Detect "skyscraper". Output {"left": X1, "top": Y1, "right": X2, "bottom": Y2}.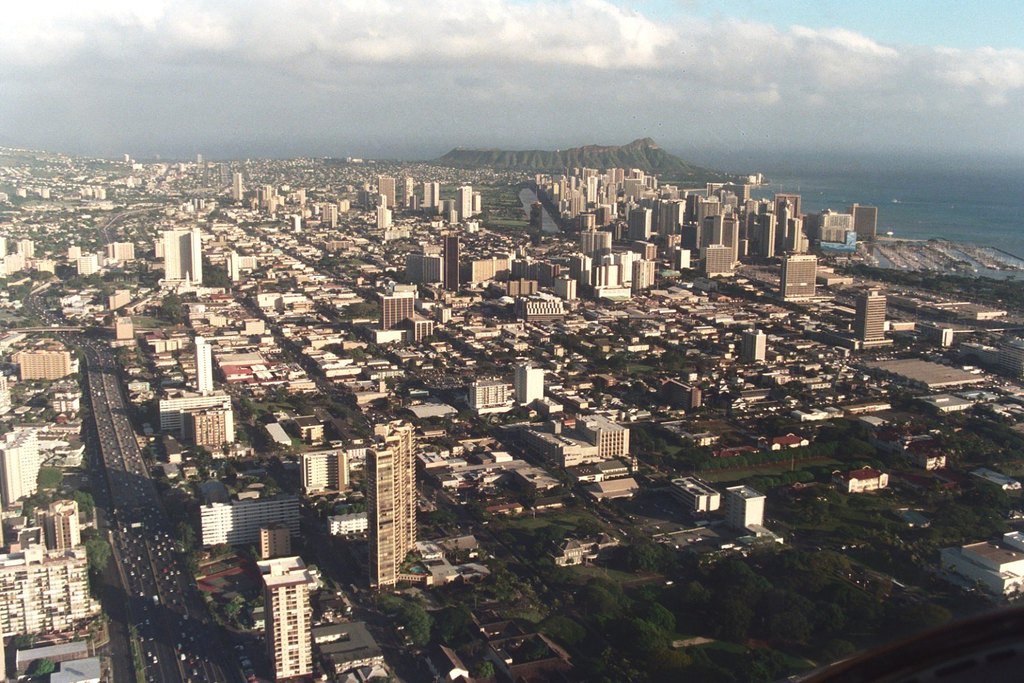
{"left": 160, "top": 225, "right": 203, "bottom": 293}.
